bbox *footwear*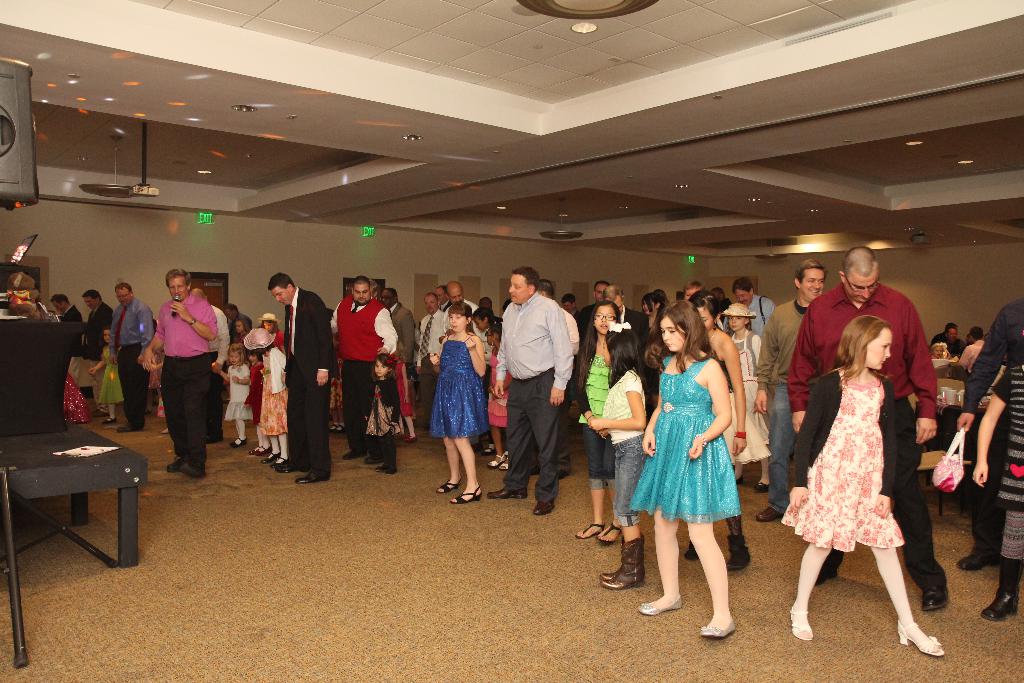
locate(102, 416, 116, 425)
